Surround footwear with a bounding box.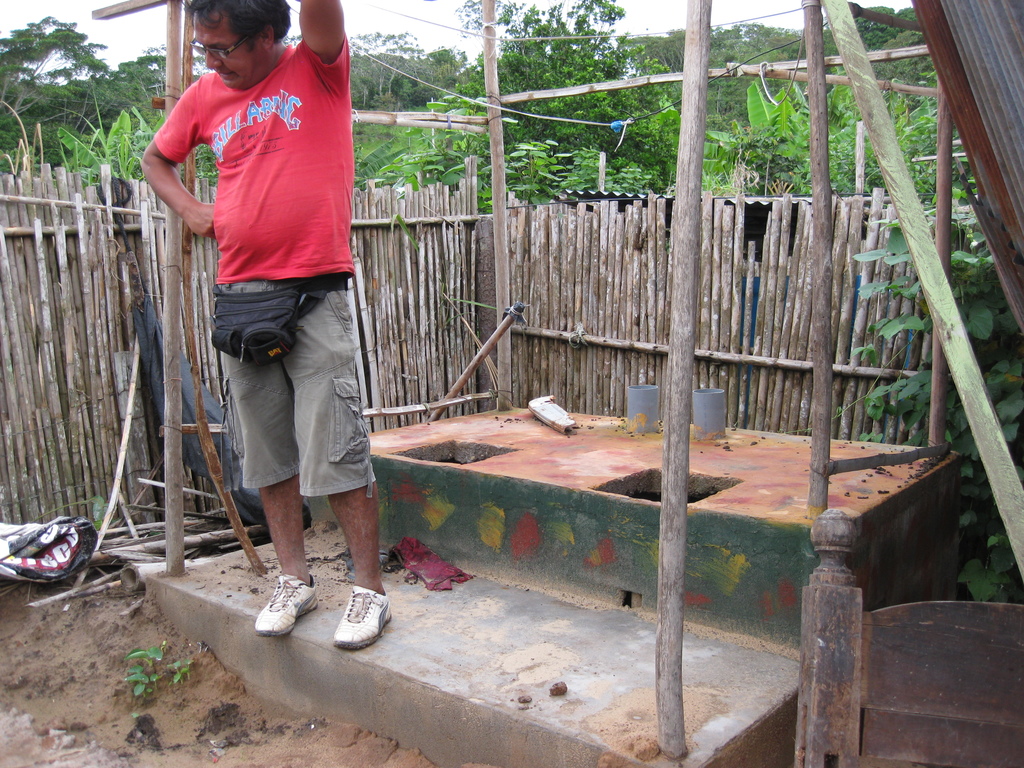
select_region(256, 574, 323, 630).
